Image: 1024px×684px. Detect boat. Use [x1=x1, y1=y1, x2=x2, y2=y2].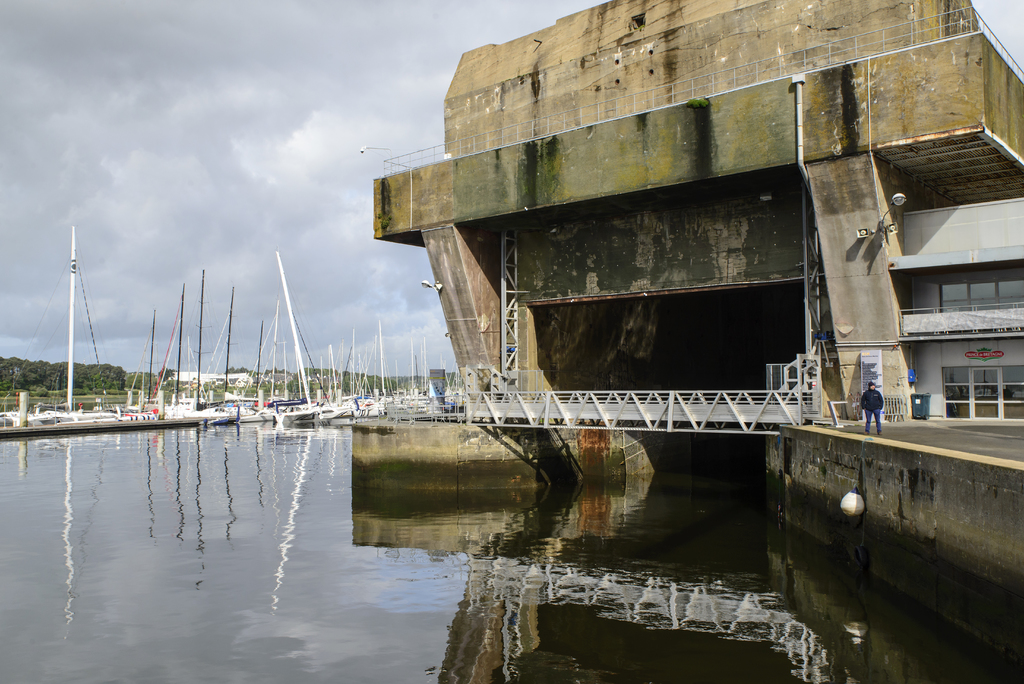
[x1=10, y1=231, x2=127, y2=452].
